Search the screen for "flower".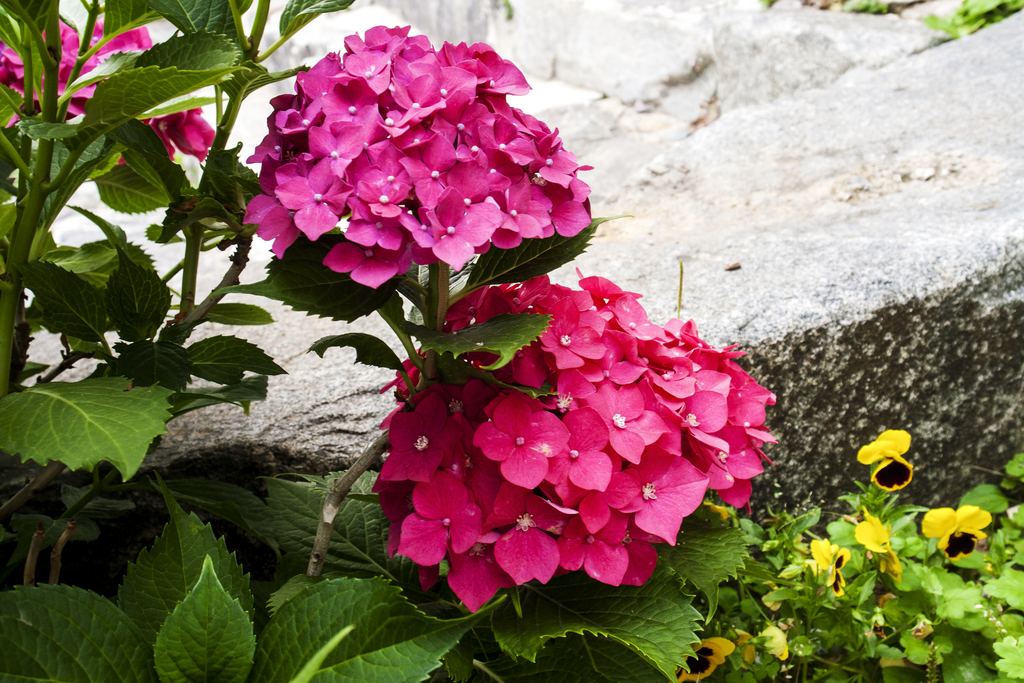
Found at [x1=804, y1=538, x2=849, y2=593].
